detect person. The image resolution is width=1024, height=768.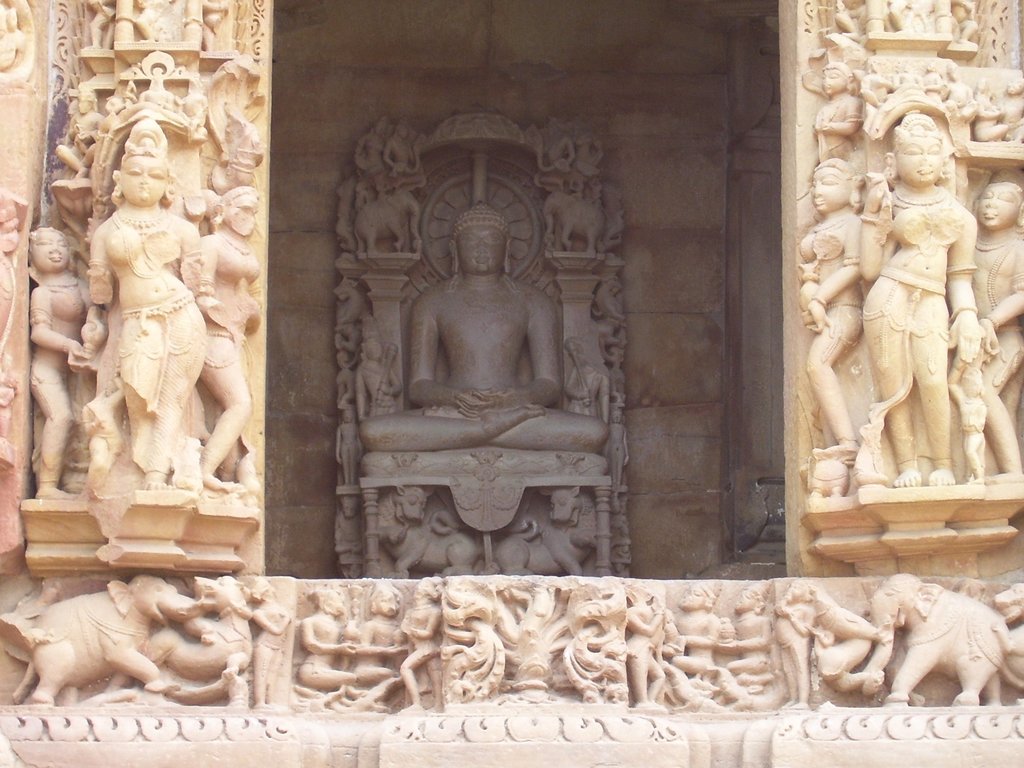
[335, 405, 364, 484].
